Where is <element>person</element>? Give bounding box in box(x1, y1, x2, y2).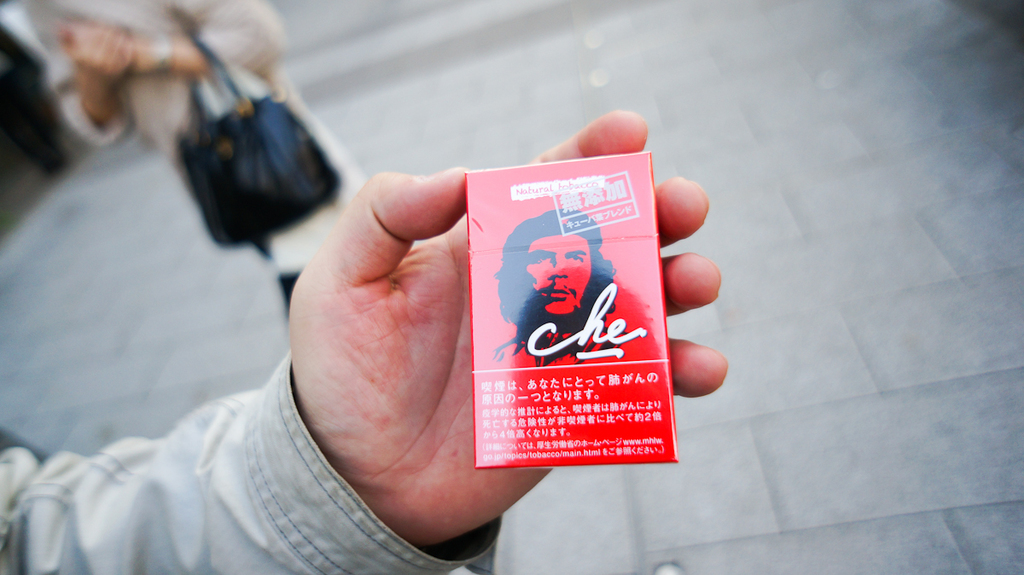
box(18, 0, 367, 319).
